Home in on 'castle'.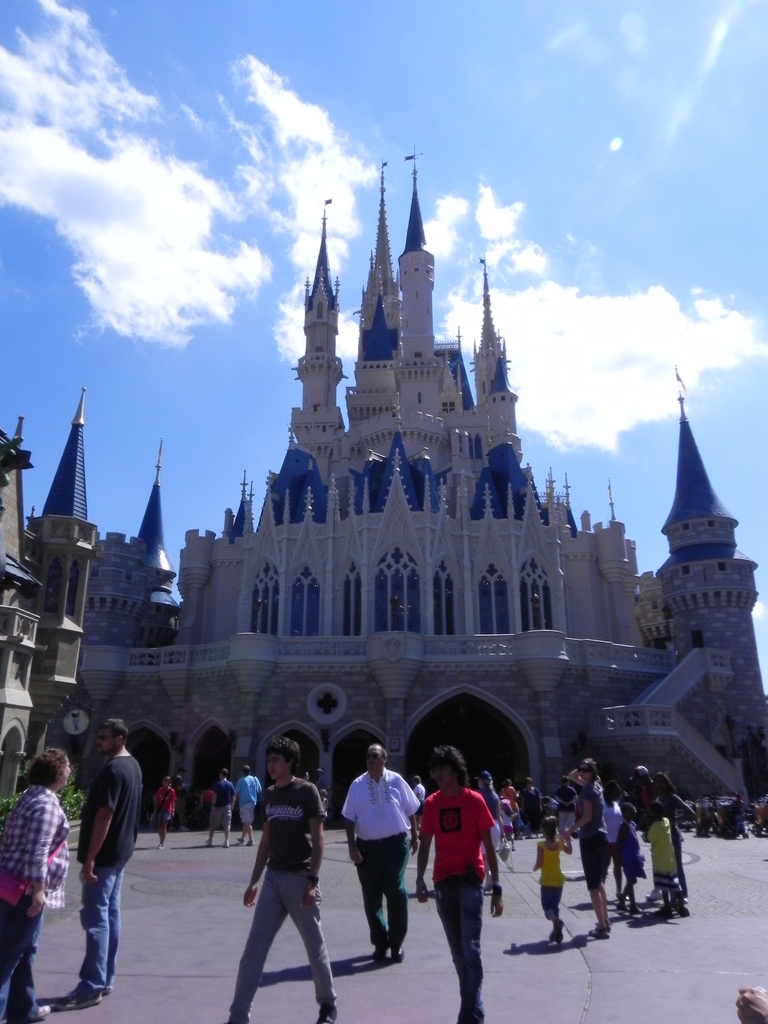
Homed in at <bbox>113, 110, 702, 831</bbox>.
